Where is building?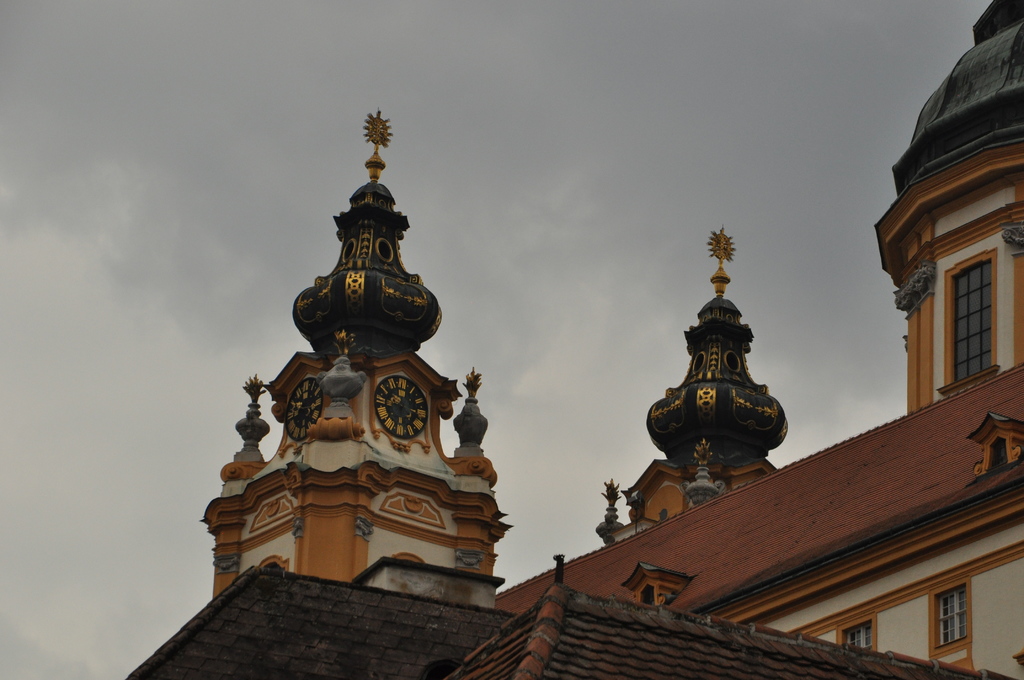
bbox=[126, 0, 1023, 679].
